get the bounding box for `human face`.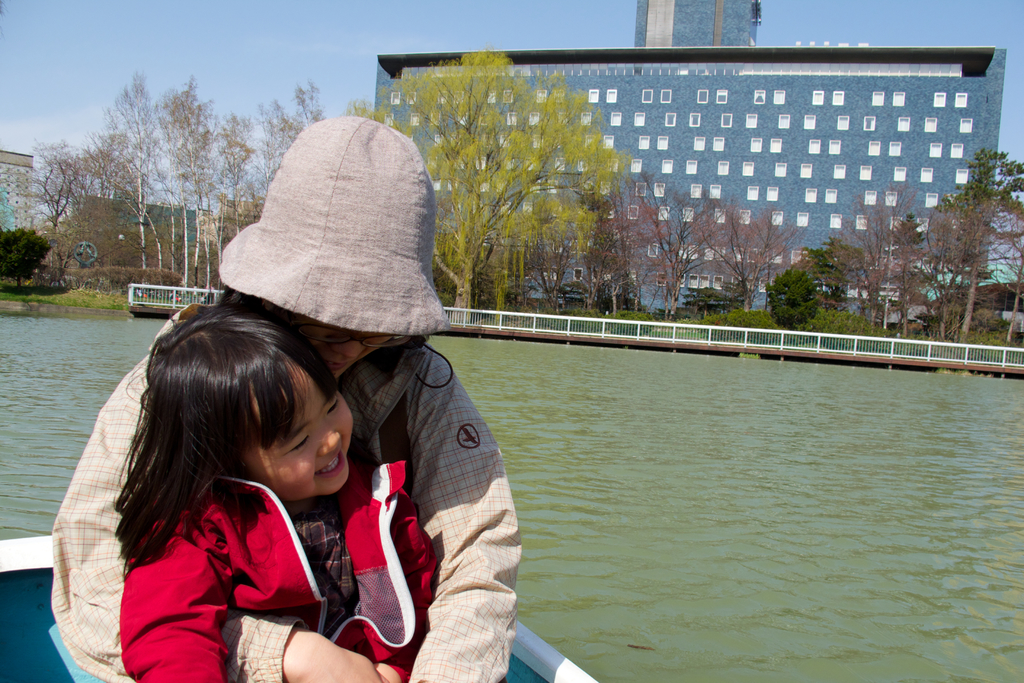
[x1=298, y1=310, x2=396, y2=379].
